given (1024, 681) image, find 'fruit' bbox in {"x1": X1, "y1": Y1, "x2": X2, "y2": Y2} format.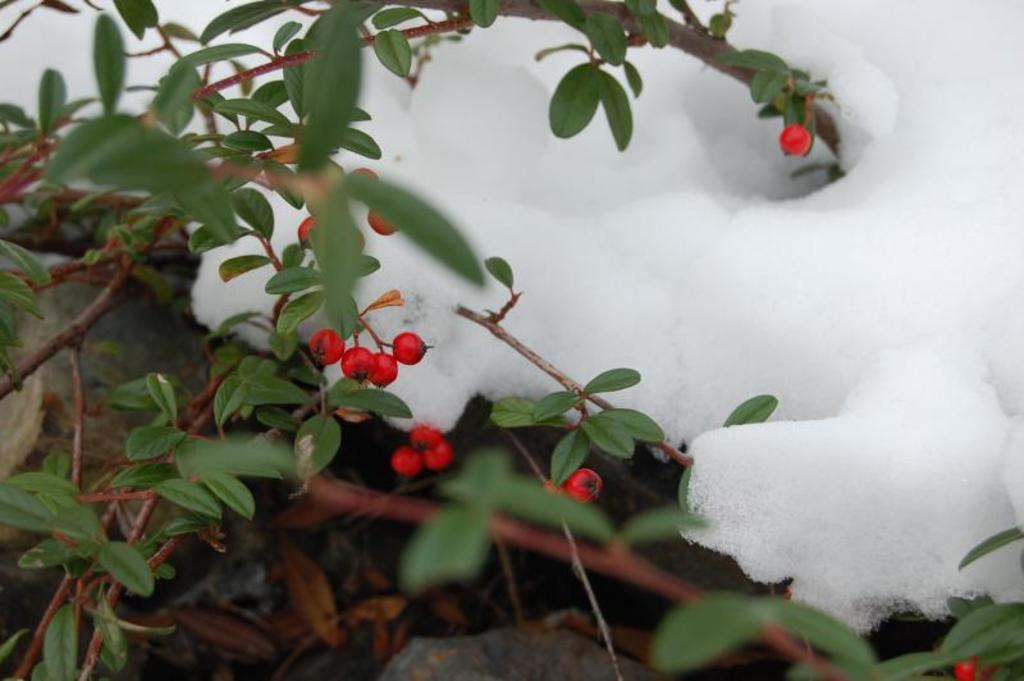
{"x1": 306, "y1": 329, "x2": 343, "y2": 366}.
